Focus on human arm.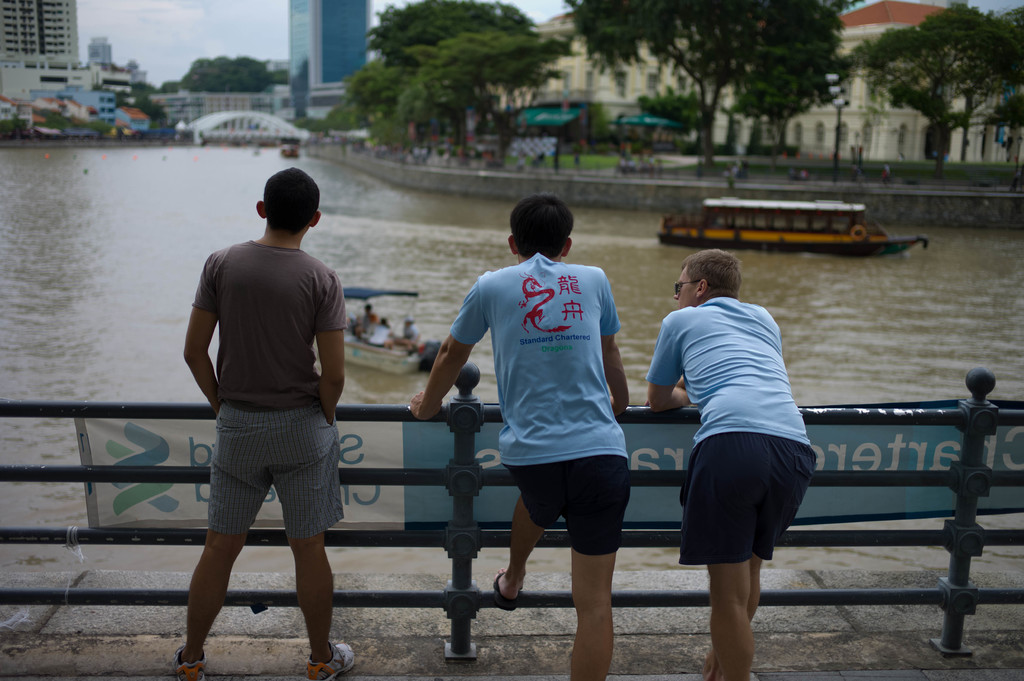
Focused at [646, 316, 691, 414].
